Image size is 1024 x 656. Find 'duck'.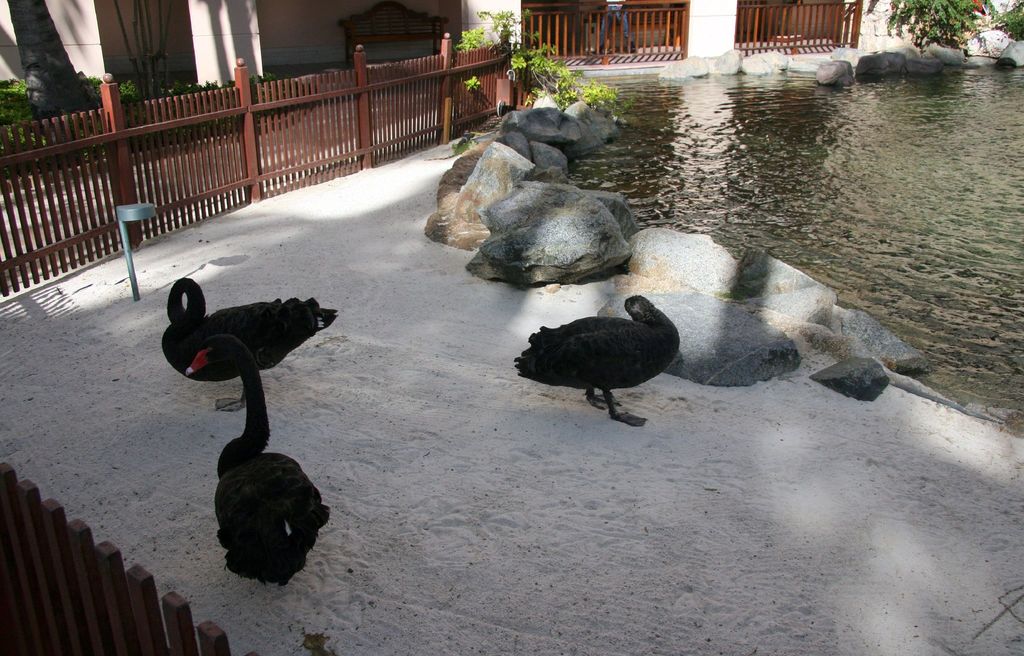
[x1=515, y1=291, x2=691, y2=413].
